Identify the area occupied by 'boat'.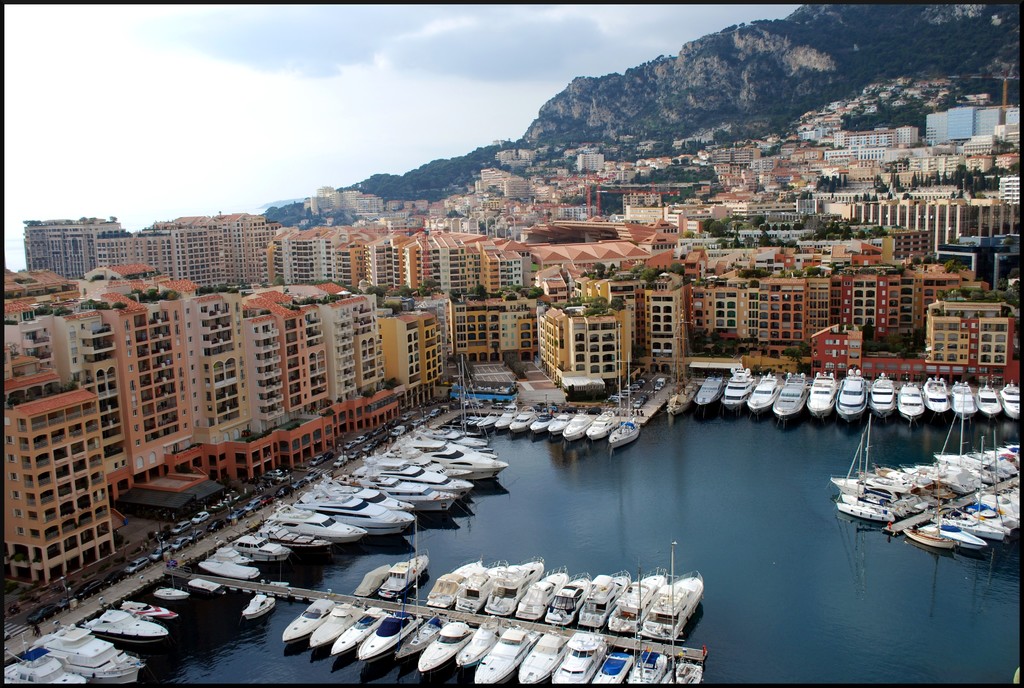
Area: [420, 620, 476, 676].
